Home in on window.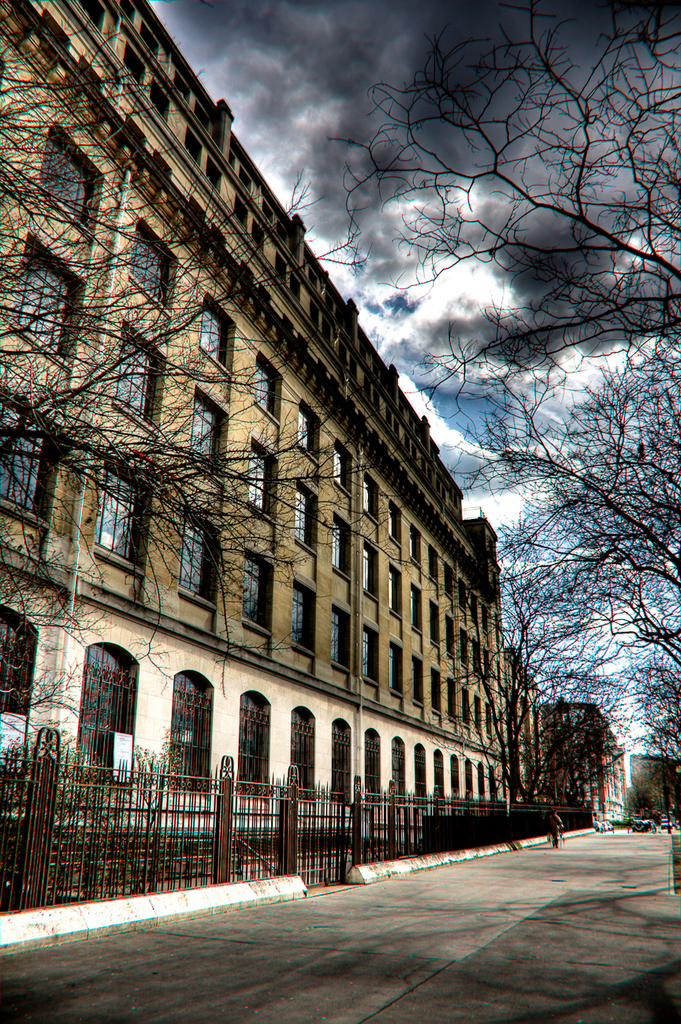
Homed in at left=180, top=515, right=214, bottom=600.
